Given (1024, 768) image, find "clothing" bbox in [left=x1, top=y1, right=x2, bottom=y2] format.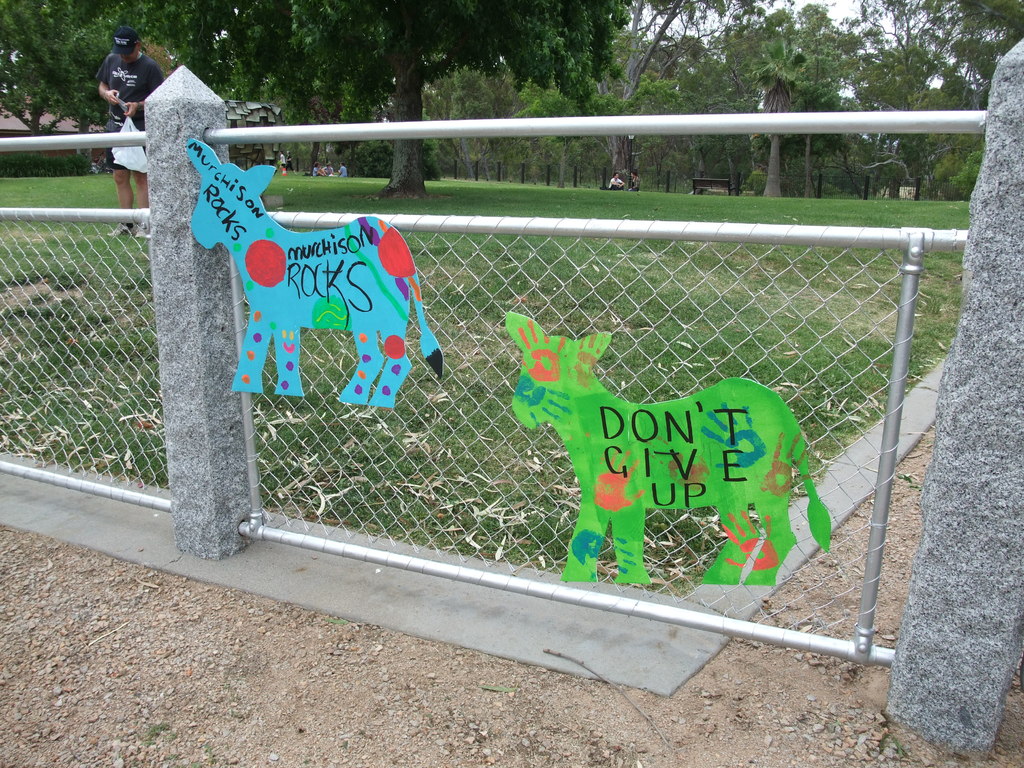
[left=333, top=166, right=349, bottom=178].
